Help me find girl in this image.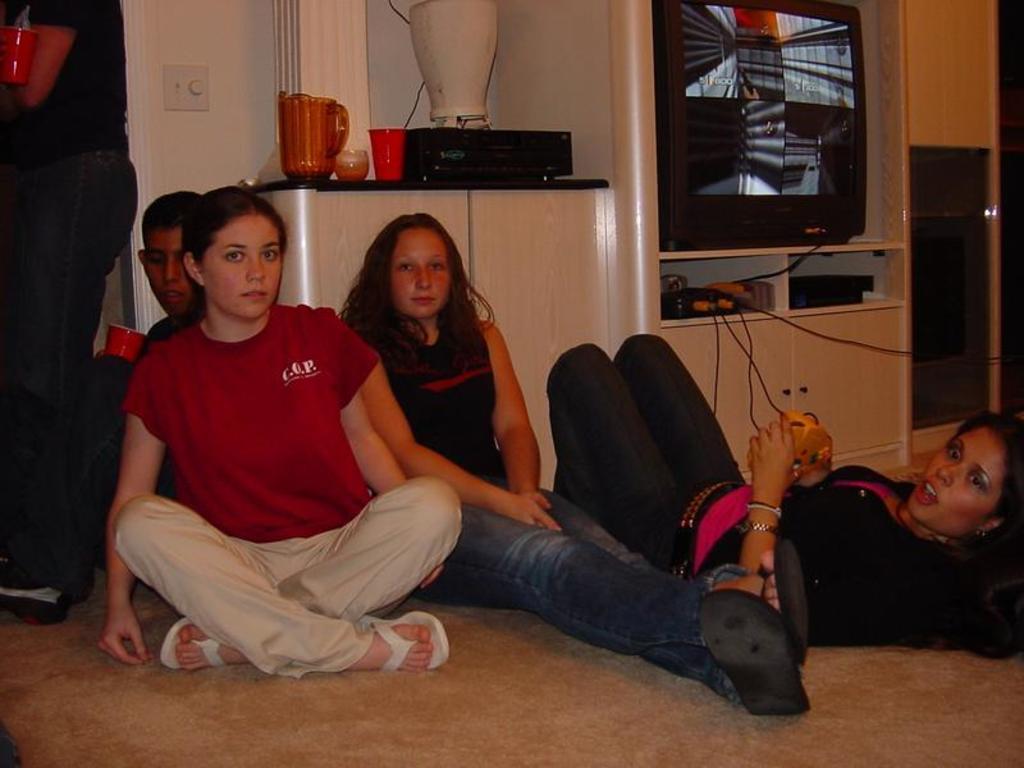
Found it: bbox(100, 177, 470, 669).
